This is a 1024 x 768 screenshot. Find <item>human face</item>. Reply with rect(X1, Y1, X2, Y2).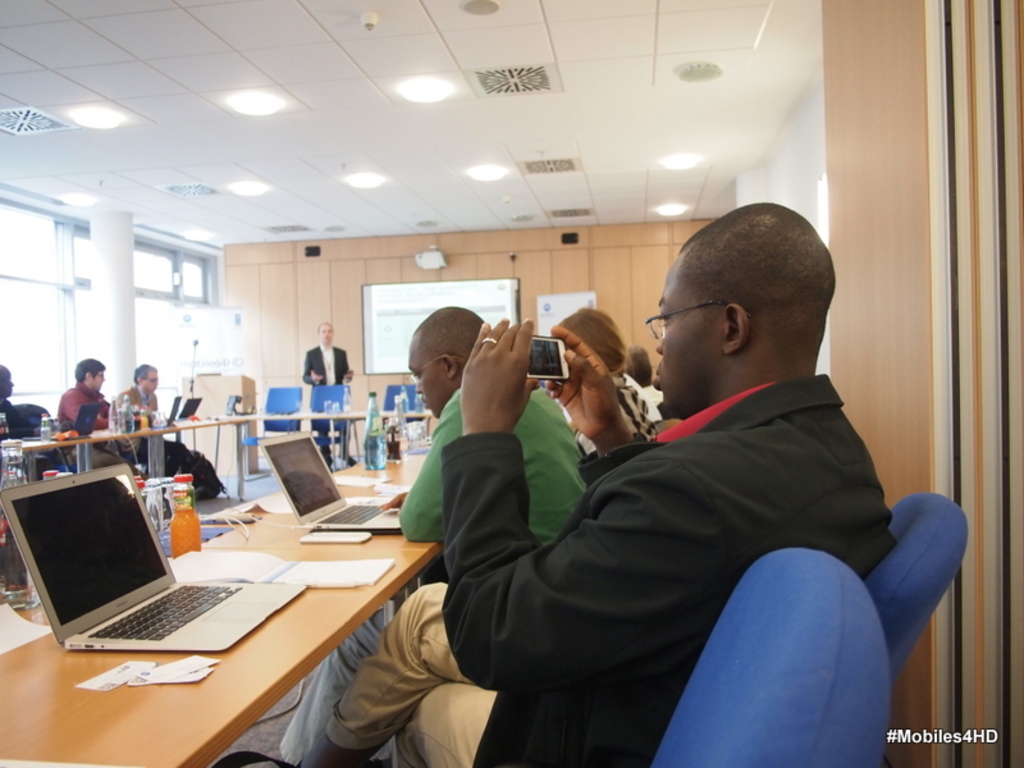
rect(654, 257, 723, 416).
